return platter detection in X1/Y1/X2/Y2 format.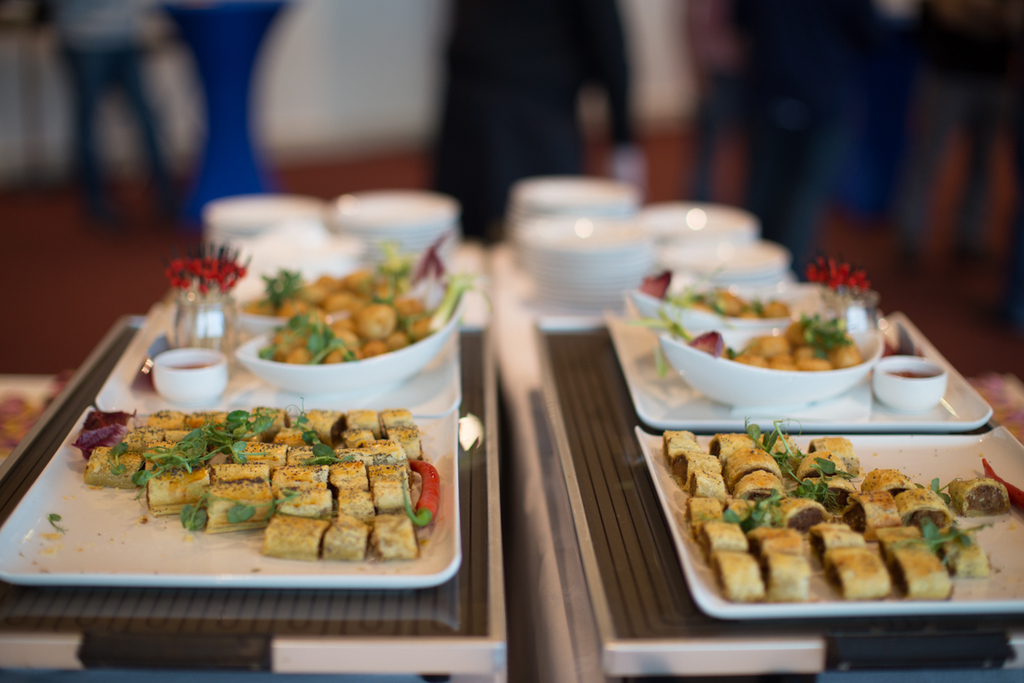
637/423/1023/622.
